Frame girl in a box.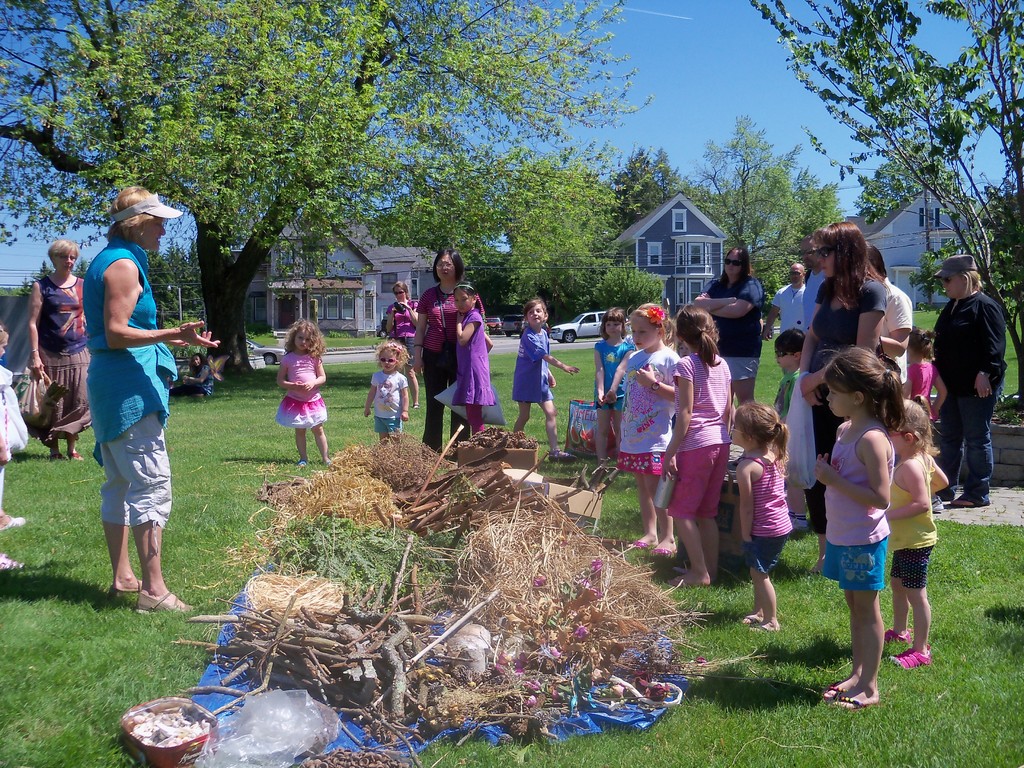
906:326:946:421.
